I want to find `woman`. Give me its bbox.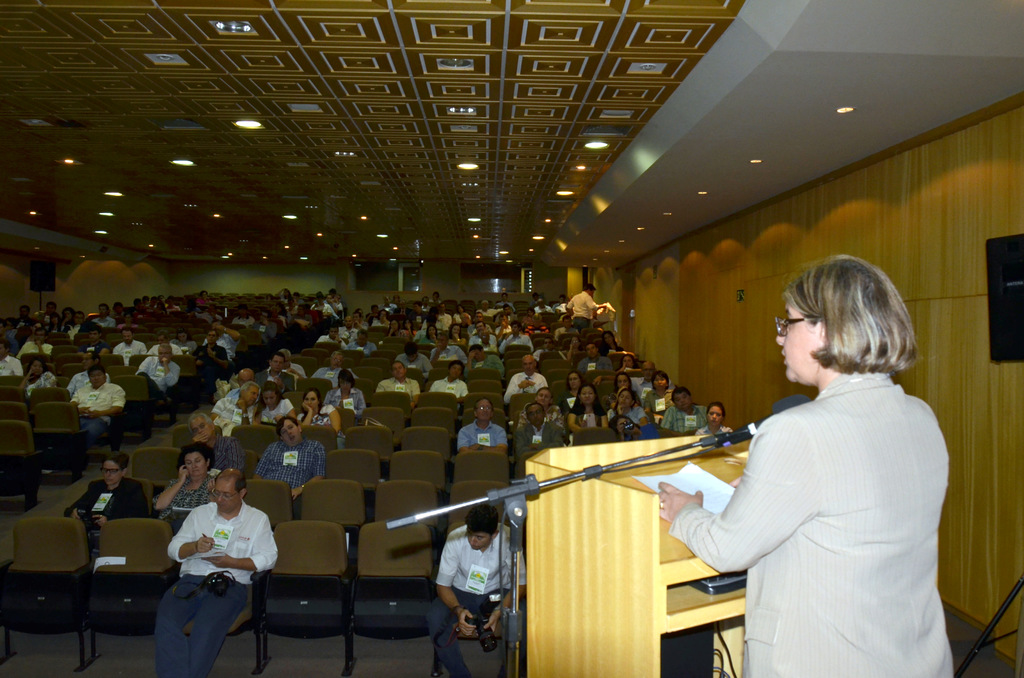
detection(419, 328, 442, 347).
